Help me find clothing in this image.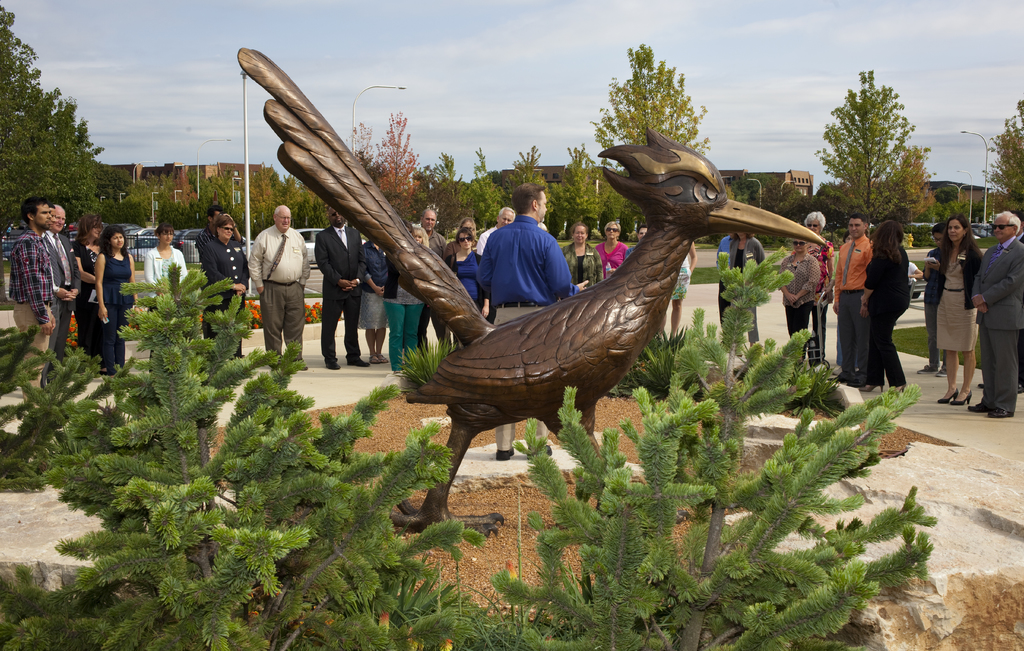
Found it: 708:229:760:309.
